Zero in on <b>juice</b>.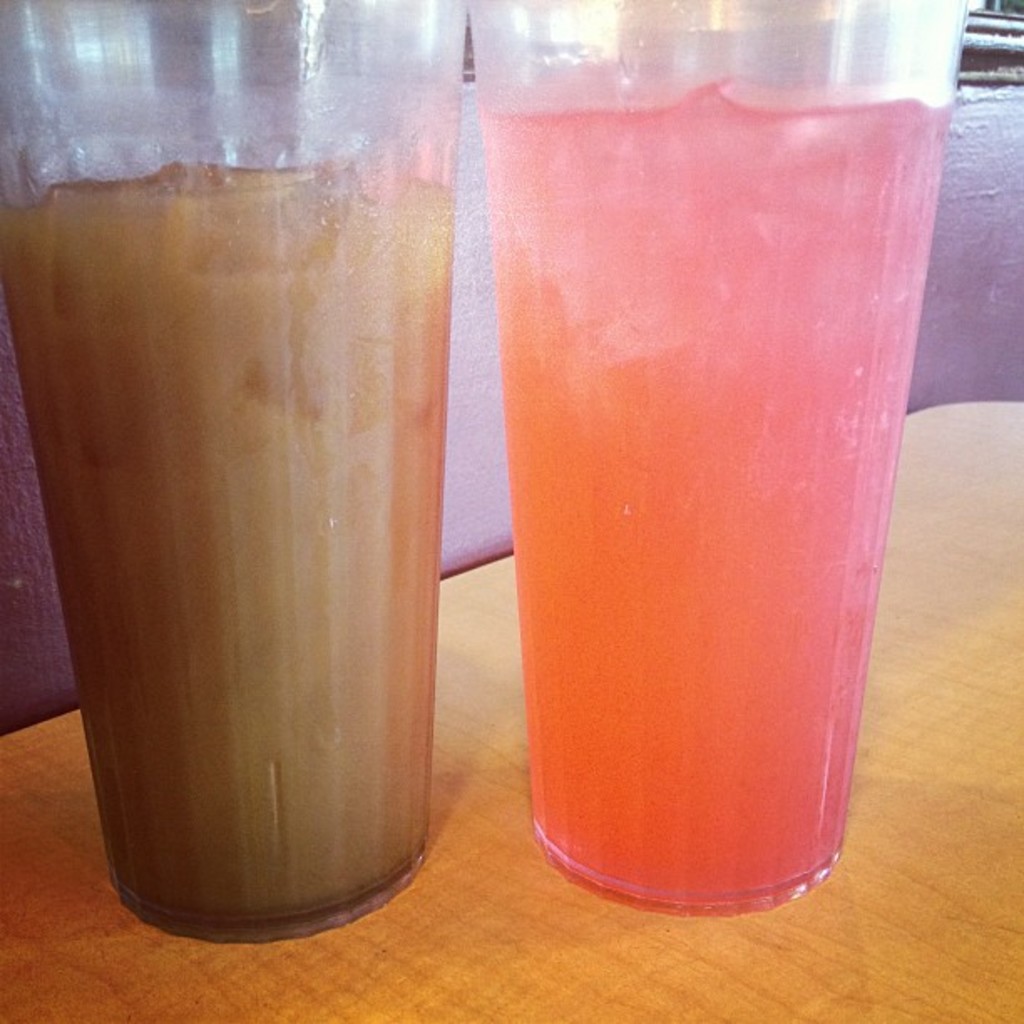
Zeroed in: crop(0, 156, 457, 920).
